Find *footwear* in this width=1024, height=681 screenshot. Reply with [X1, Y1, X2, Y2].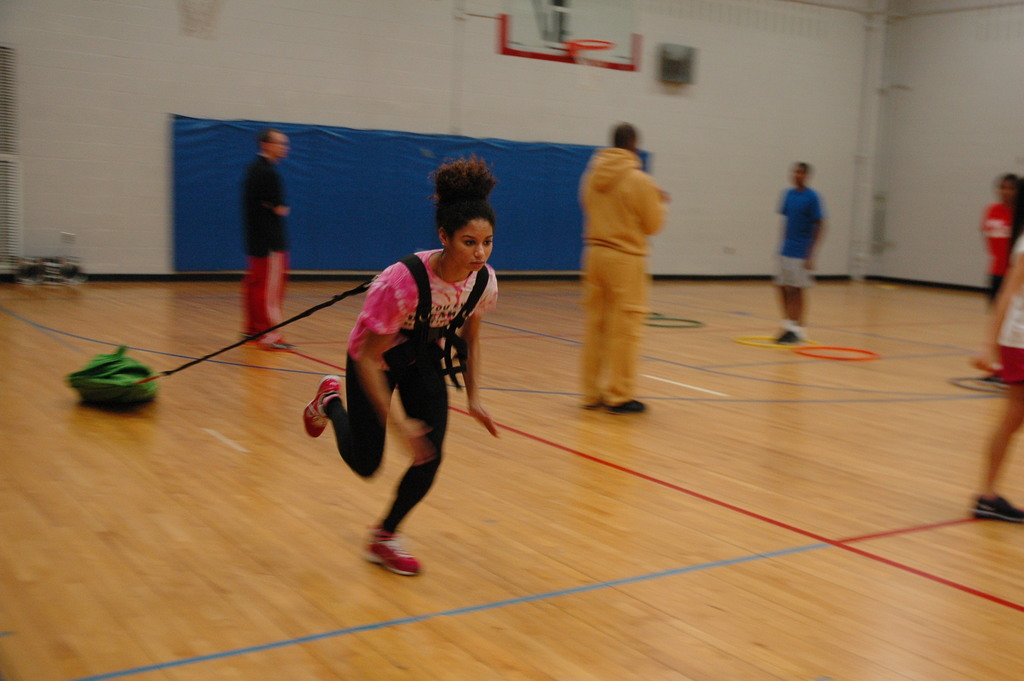
[358, 530, 422, 577].
